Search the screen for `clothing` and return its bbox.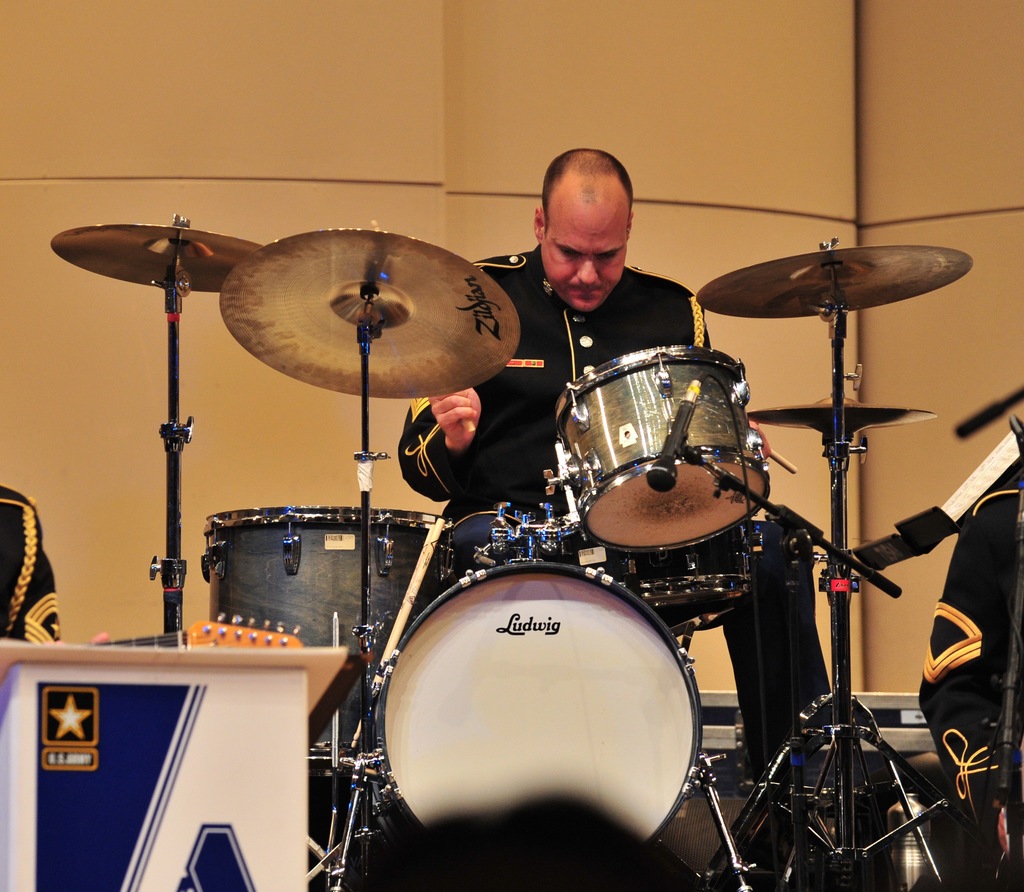
Found: left=395, top=155, right=826, bottom=742.
